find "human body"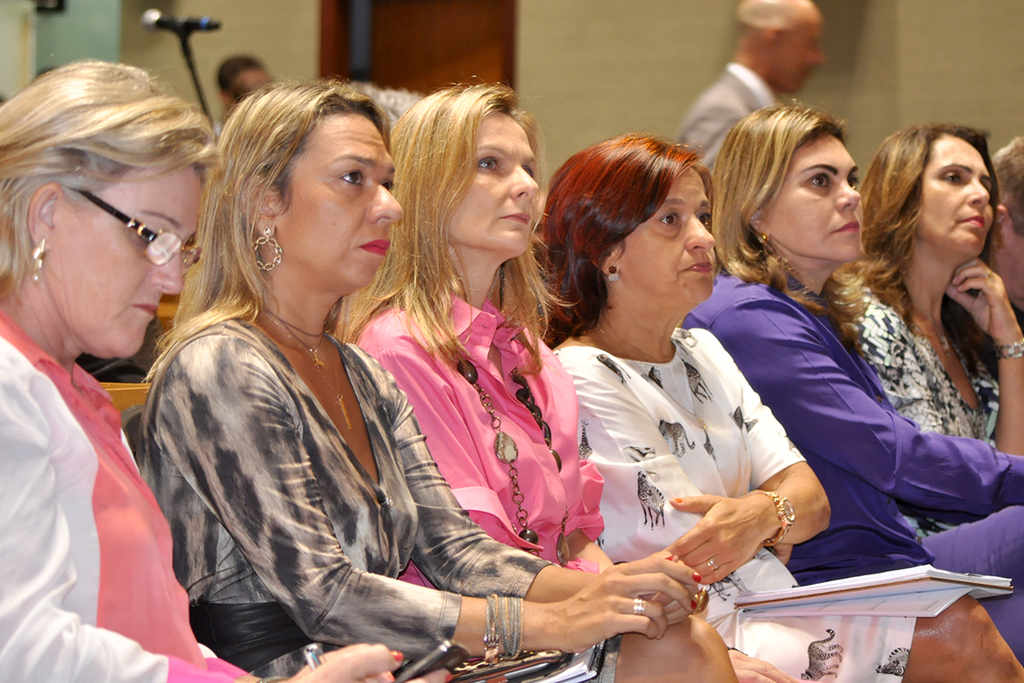
0:50:403:682
